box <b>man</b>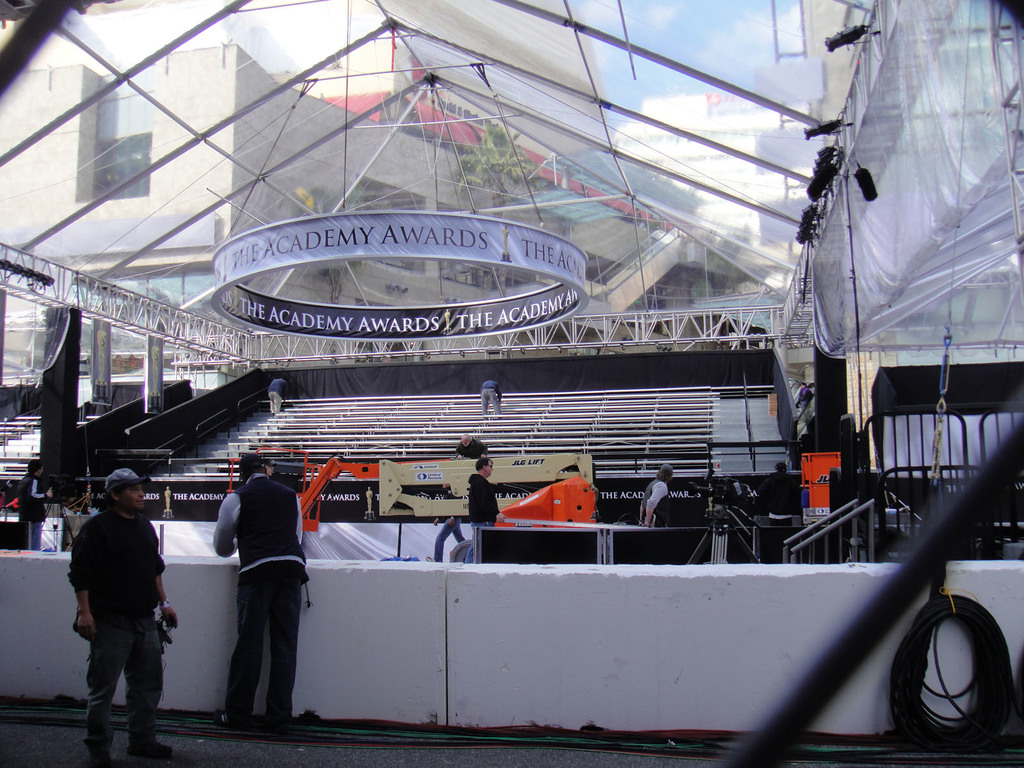
<box>58,475,170,747</box>
